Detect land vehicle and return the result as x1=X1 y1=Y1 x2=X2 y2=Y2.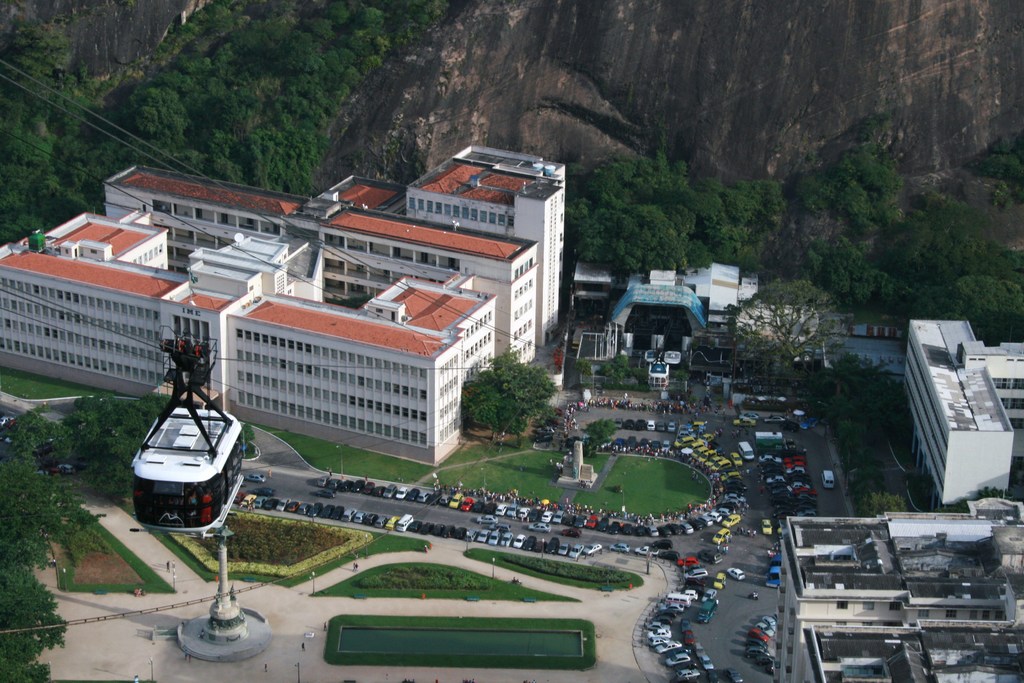
x1=690 y1=639 x2=705 y2=657.
